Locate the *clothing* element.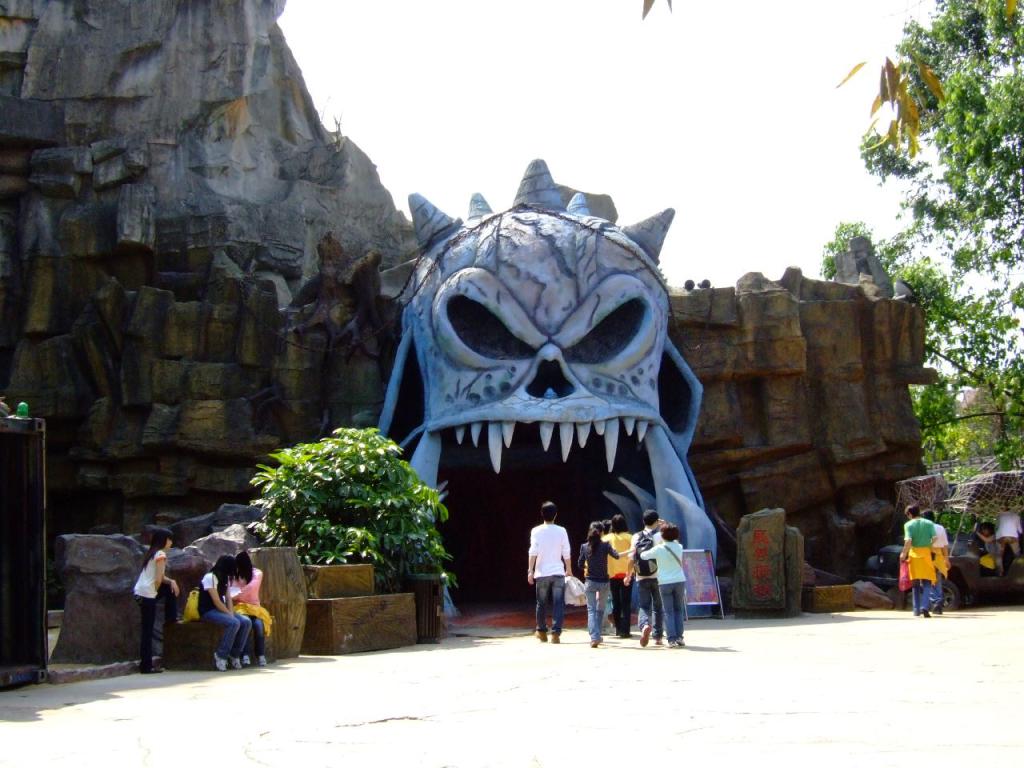
Element bbox: [525,518,569,634].
